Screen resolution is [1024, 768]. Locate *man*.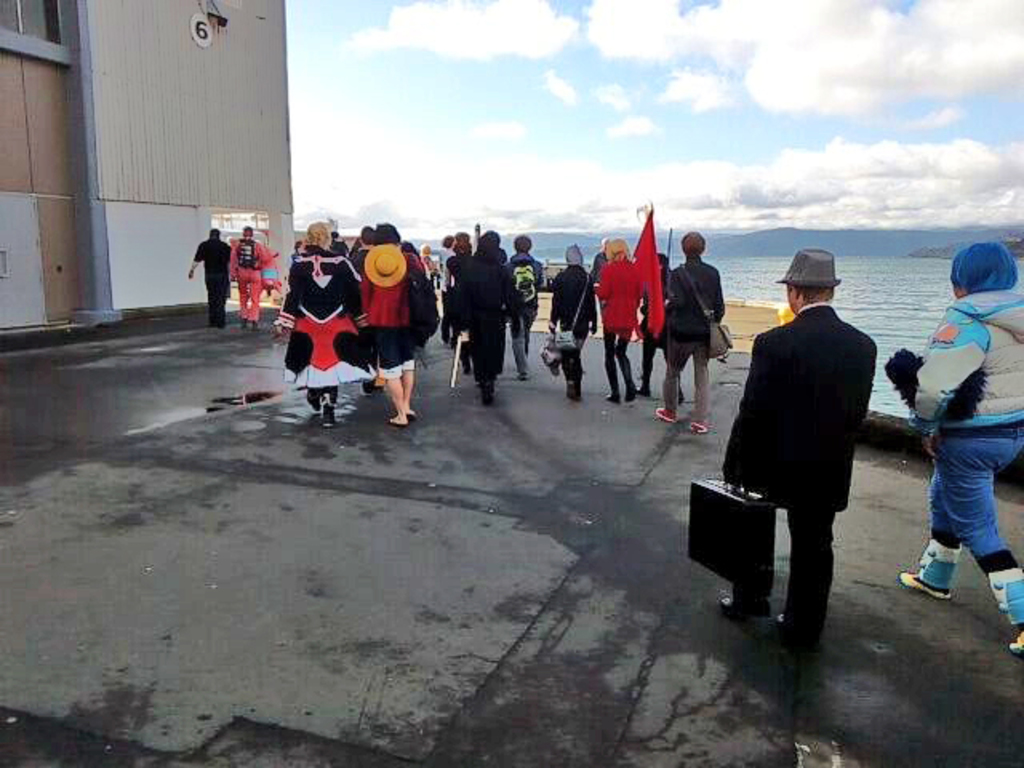
(x1=710, y1=253, x2=885, y2=645).
